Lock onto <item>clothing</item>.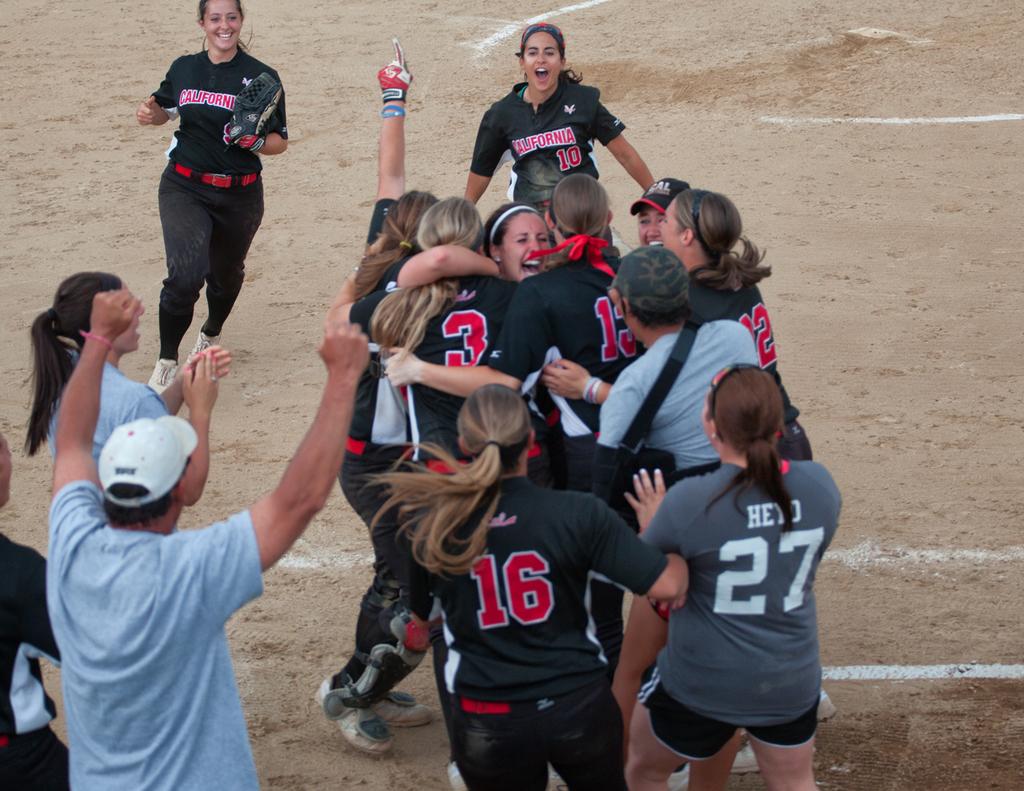
Locked: Rect(41, 350, 166, 472).
